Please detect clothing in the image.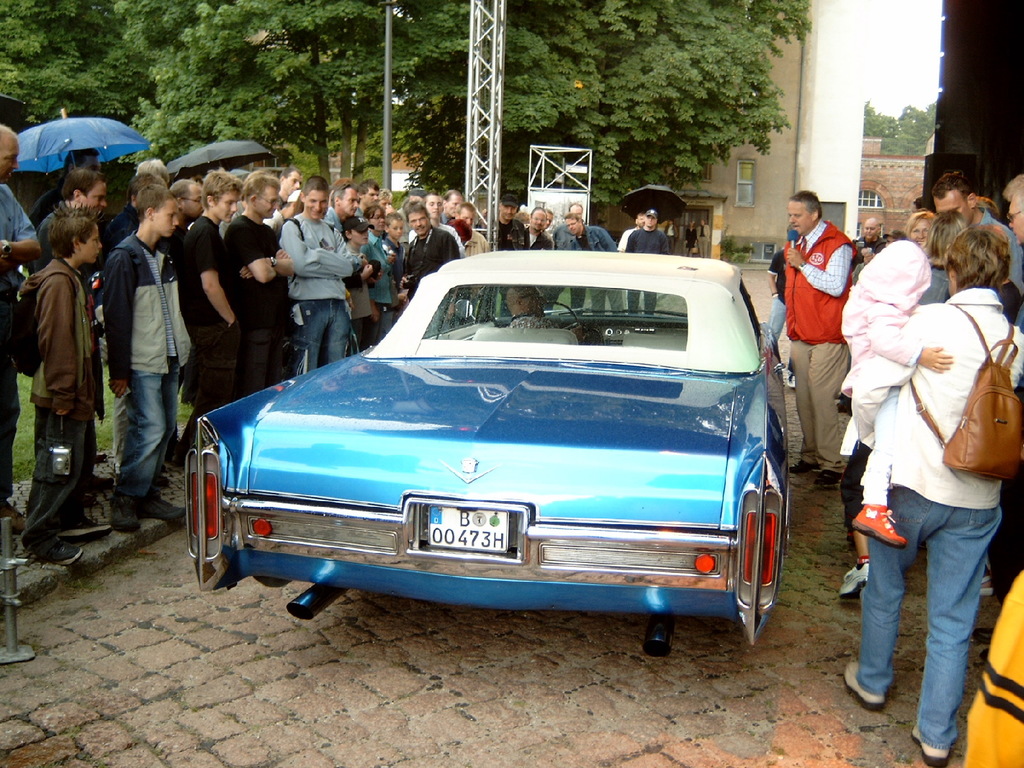
detection(526, 230, 546, 277).
